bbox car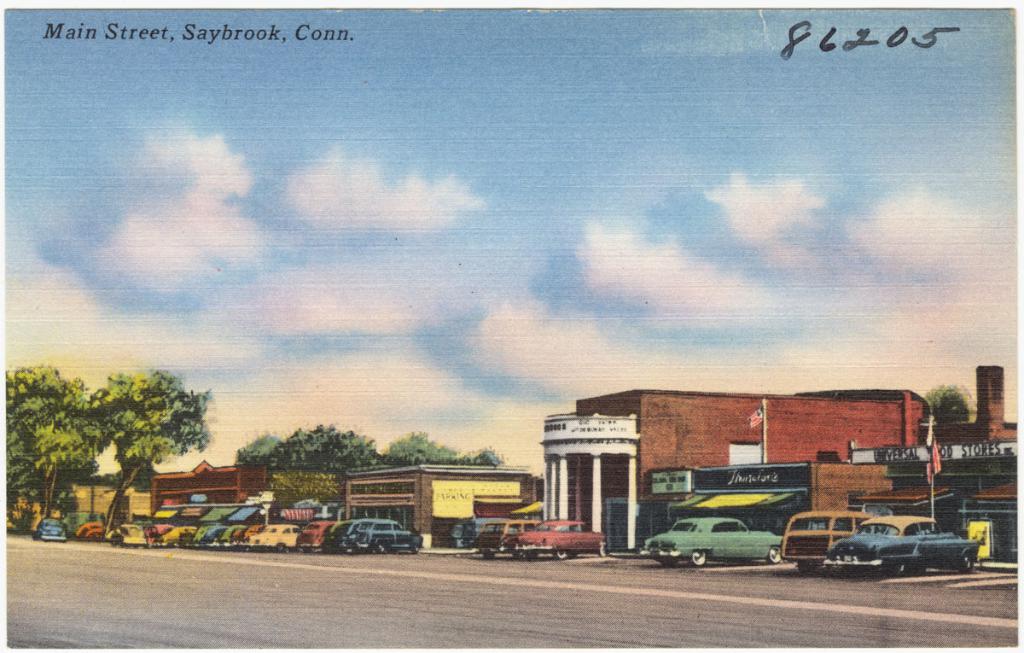
[x1=641, y1=516, x2=783, y2=568]
